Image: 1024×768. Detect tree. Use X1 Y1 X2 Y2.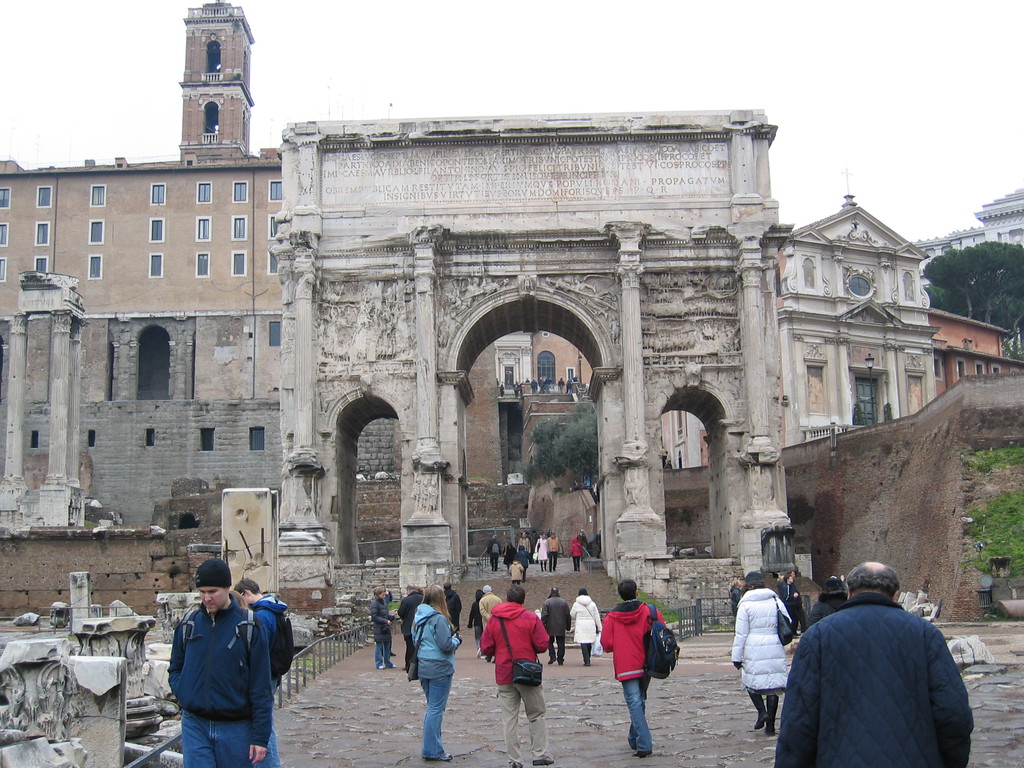
918 243 1023 332.
